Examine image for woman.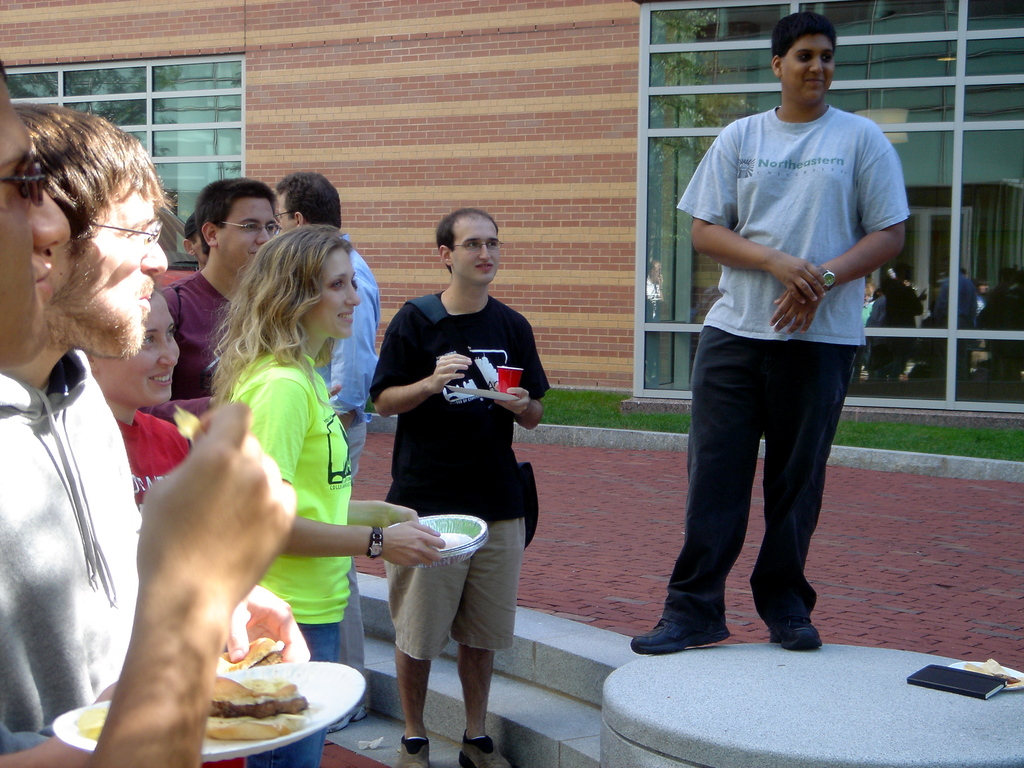
Examination result: locate(70, 280, 191, 540).
